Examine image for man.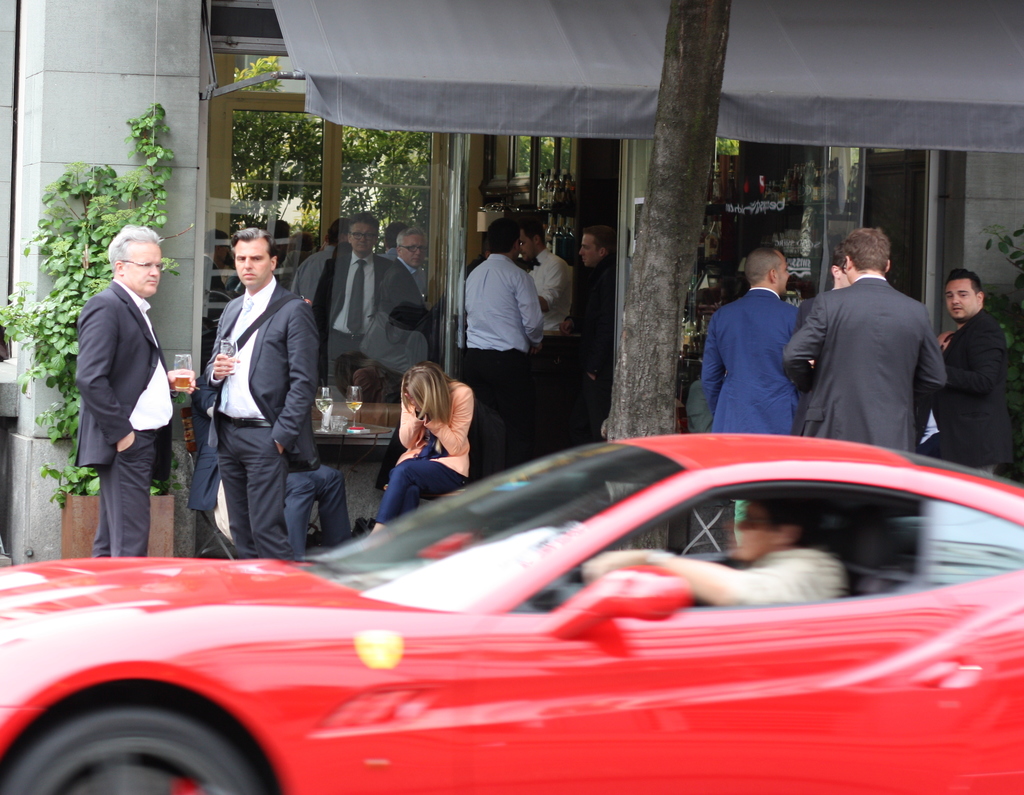
Examination result: box=[79, 219, 179, 559].
